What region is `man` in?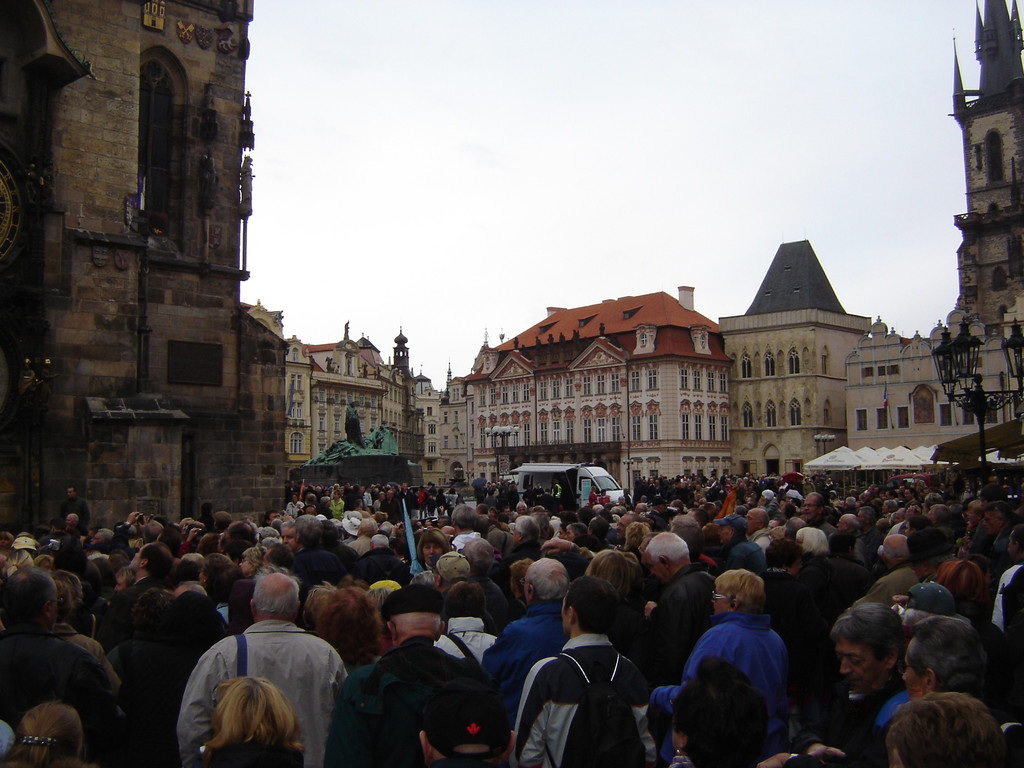
rect(355, 532, 415, 588).
